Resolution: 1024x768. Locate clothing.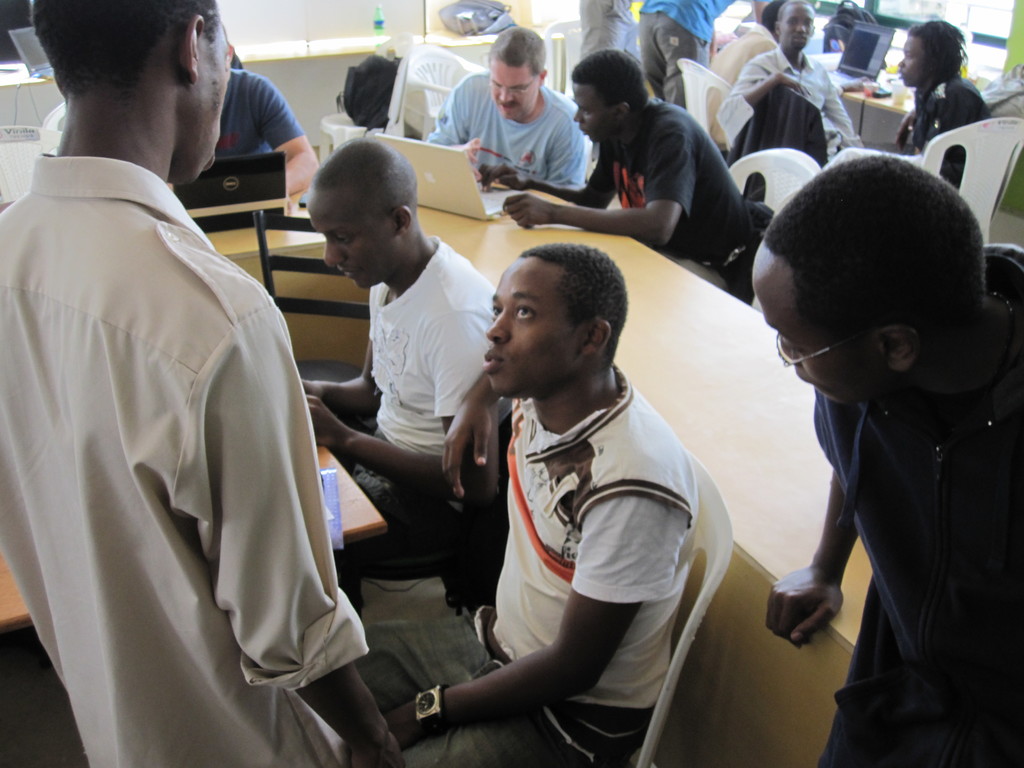
crop(365, 367, 700, 767).
